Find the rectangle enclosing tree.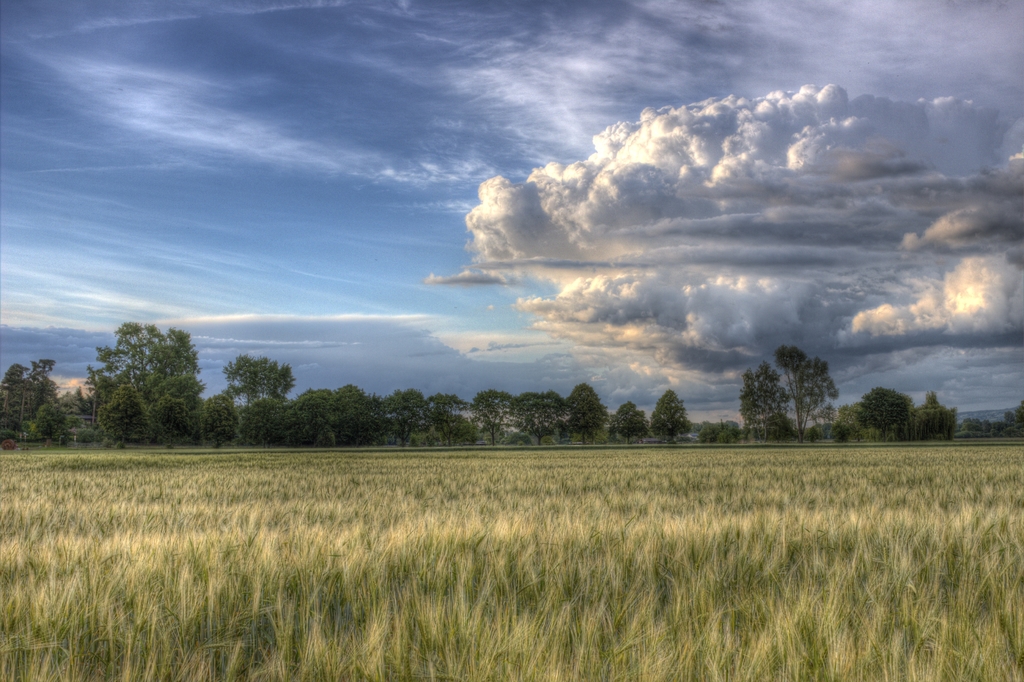
crop(614, 398, 645, 441).
